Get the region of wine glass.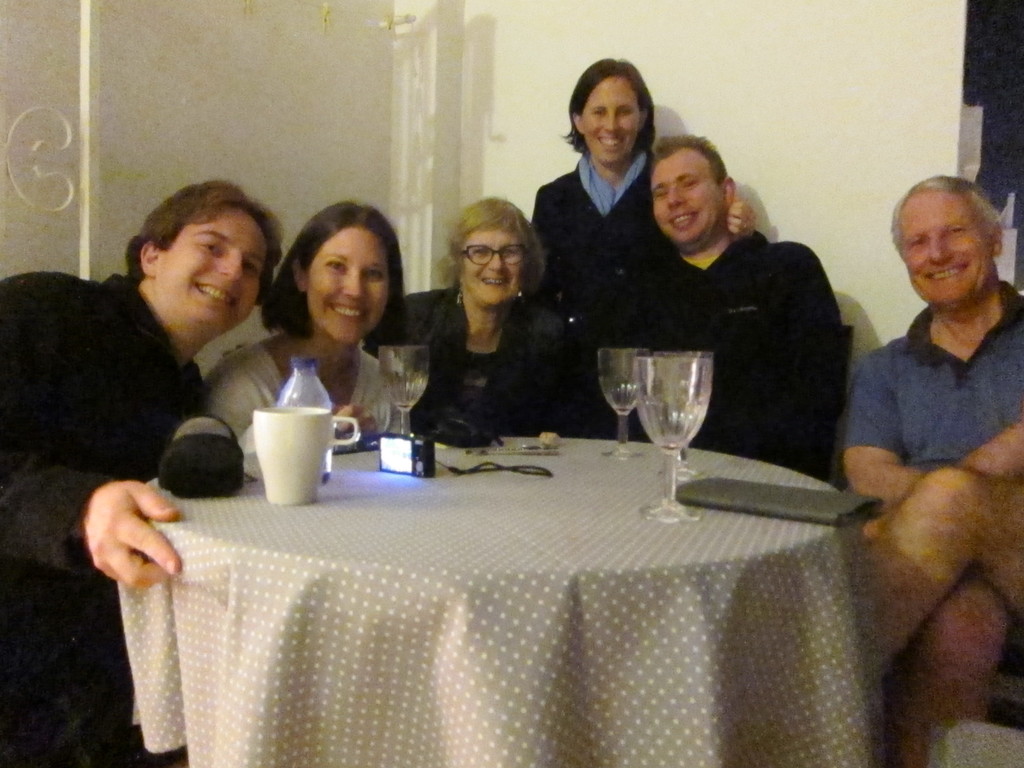
[380,347,430,438].
